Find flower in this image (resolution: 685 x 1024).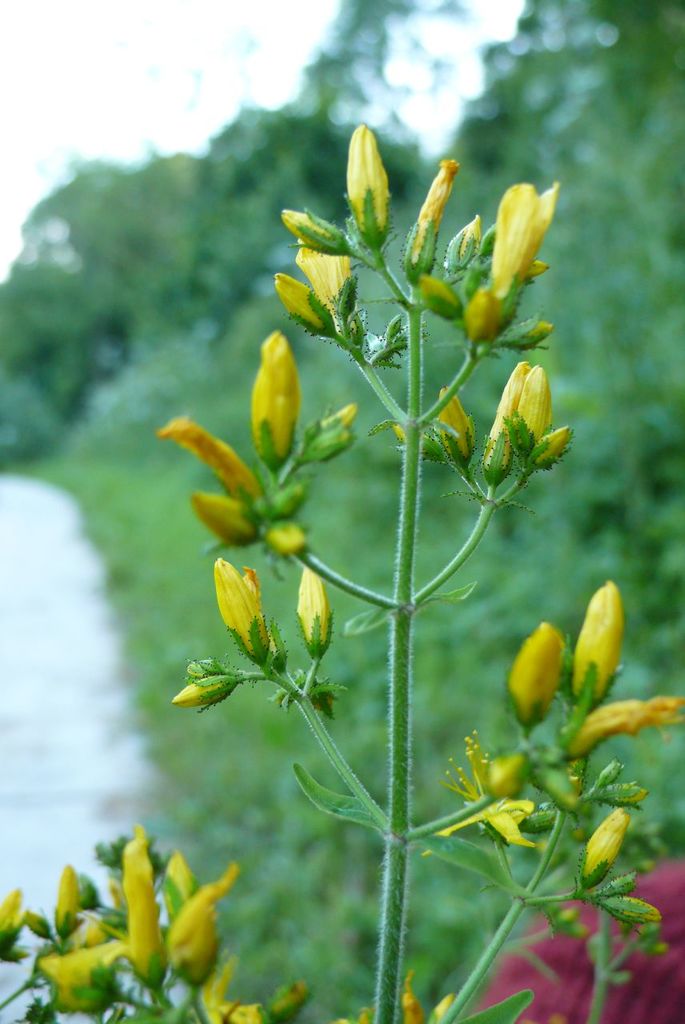
rect(339, 977, 463, 1023).
